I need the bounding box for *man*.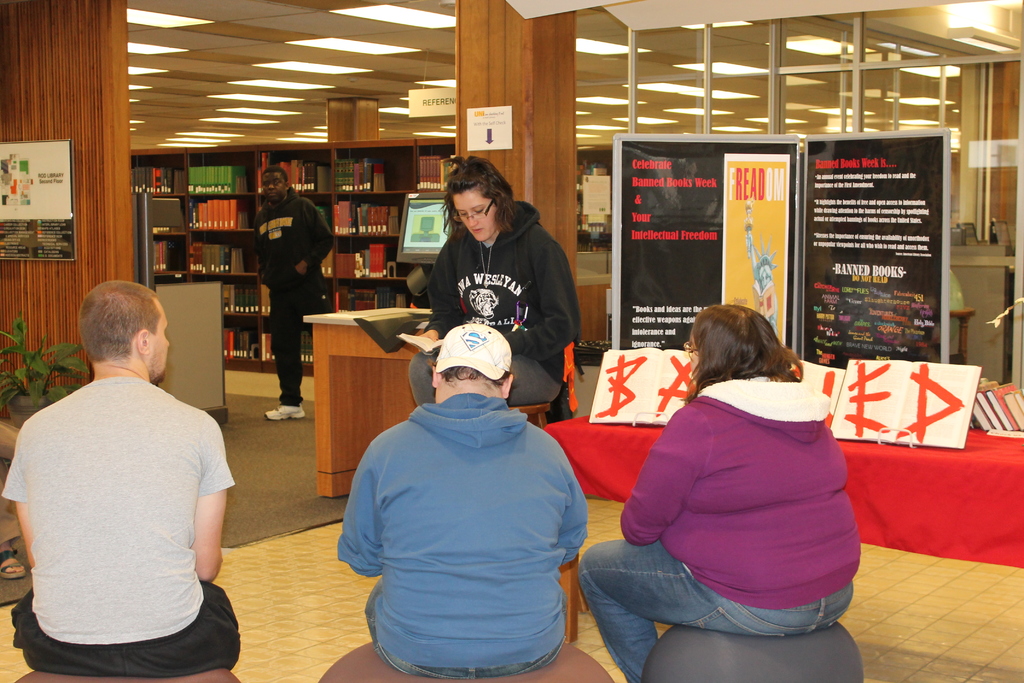
Here it is: l=260, t=163, r=332, b=415.
